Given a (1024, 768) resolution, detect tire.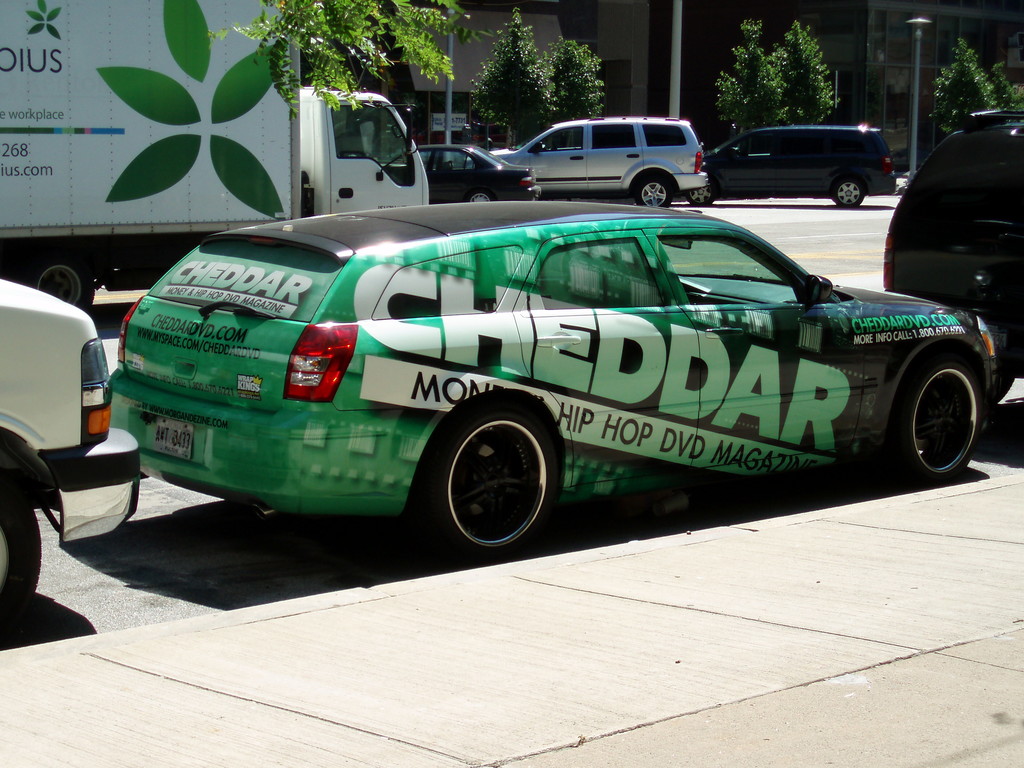
box=[0, 471, 44, 622].
